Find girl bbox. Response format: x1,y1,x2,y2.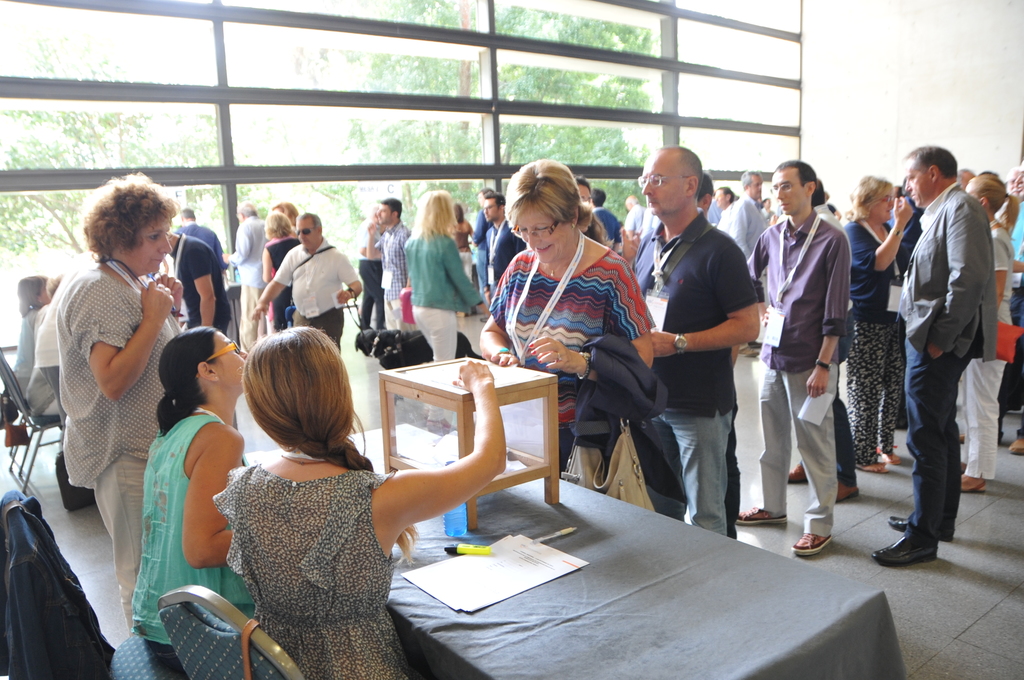
213,326,507,676.
